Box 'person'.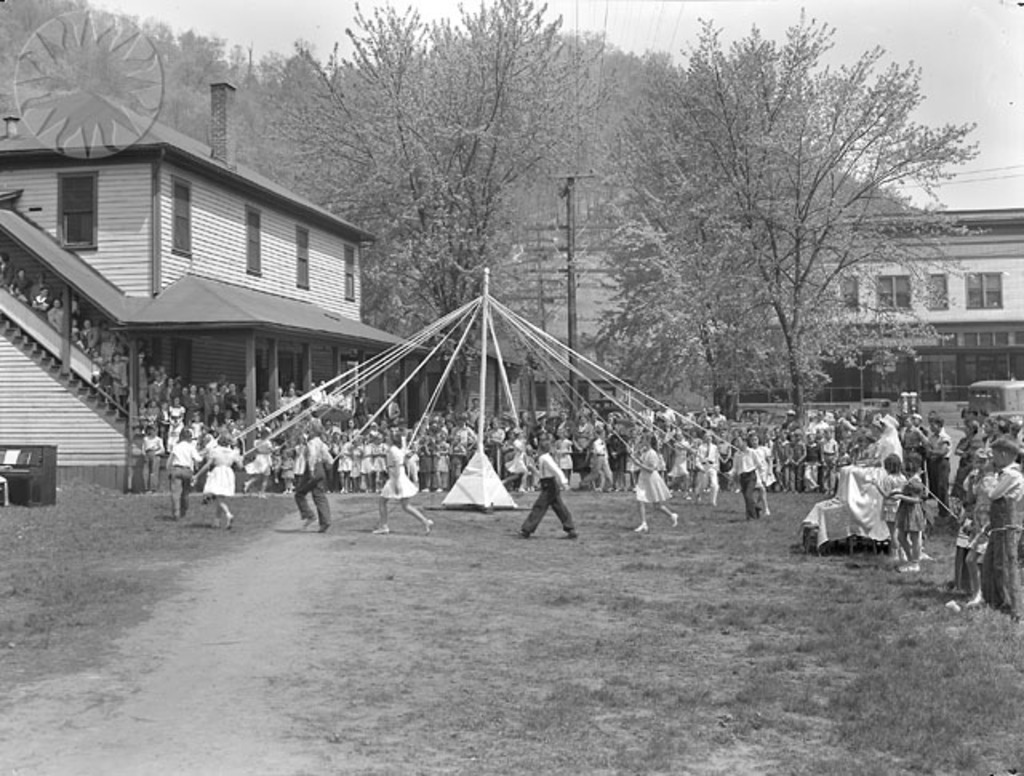
bbox(243, 422, 280, 494).
